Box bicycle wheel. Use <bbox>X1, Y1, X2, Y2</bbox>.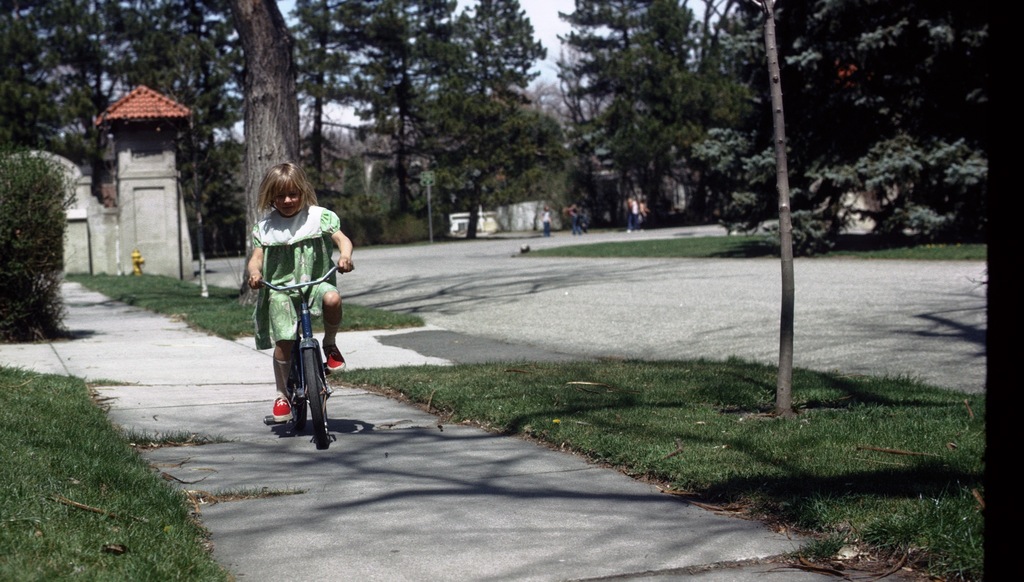
<bbox>286, 353, 305, 434</bbox>.
